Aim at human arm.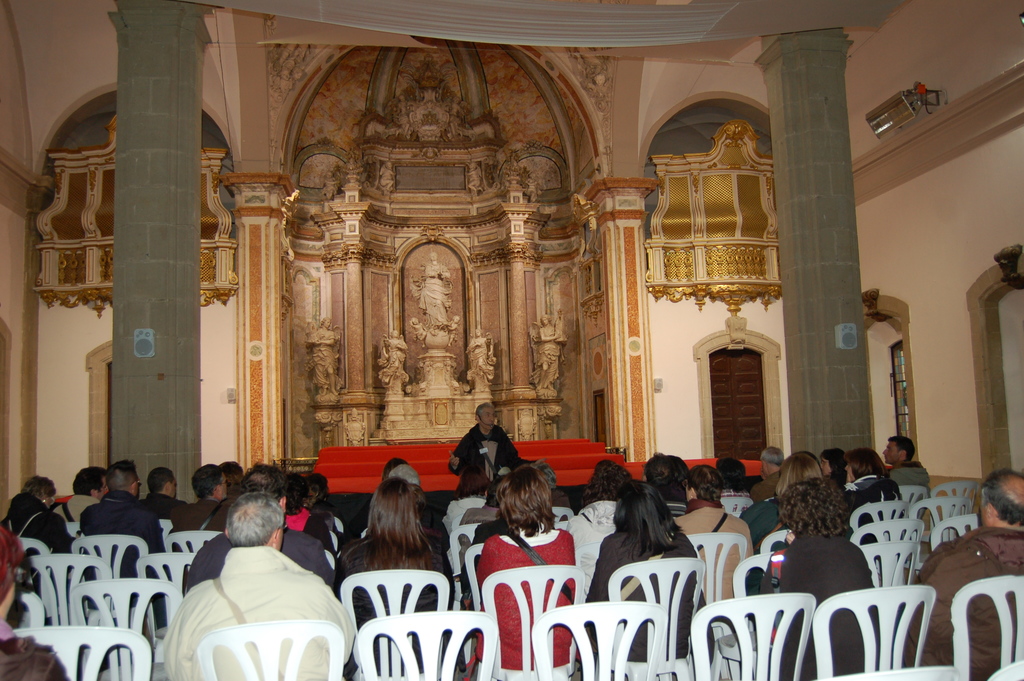
Aimed at x1=312 y1=330 x2=336 y2=346.
